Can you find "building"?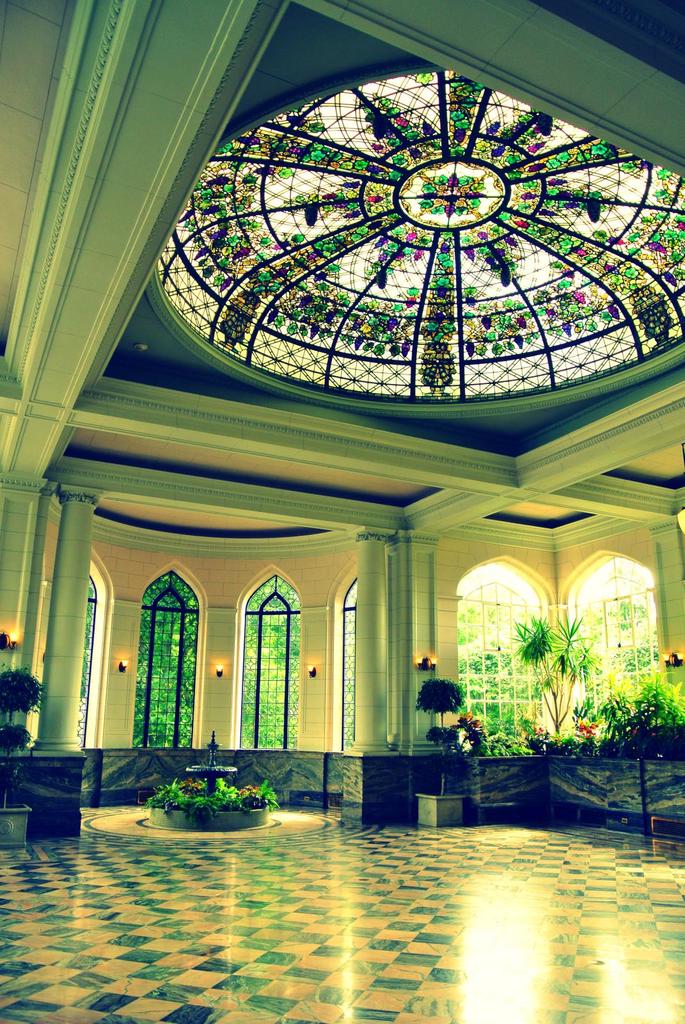
Yes, bounding box: {"left": 0, "top": 0, "right": 684, "bottom": 1023}.
